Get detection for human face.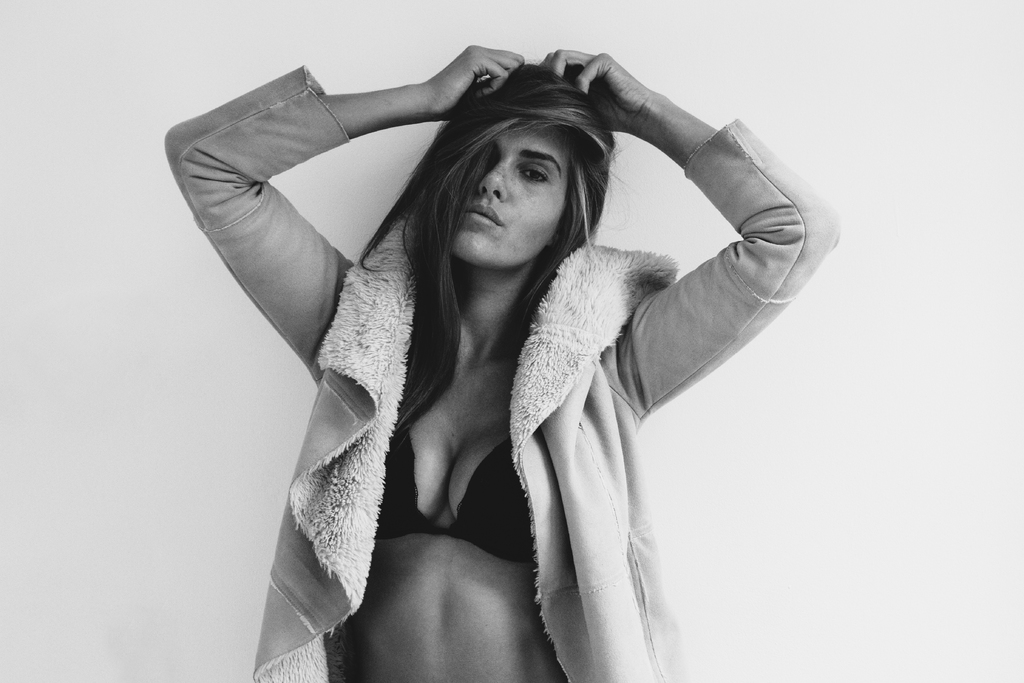
Detection: crop(452, 124, 570, 268).
